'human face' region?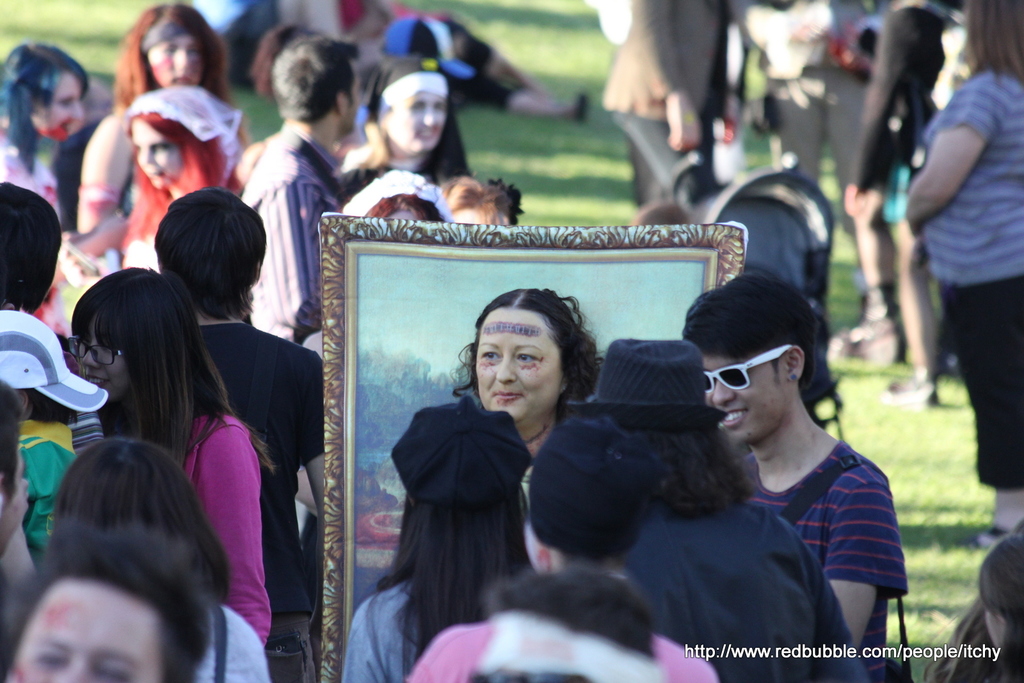
crop(701, 348, 789, 454)
